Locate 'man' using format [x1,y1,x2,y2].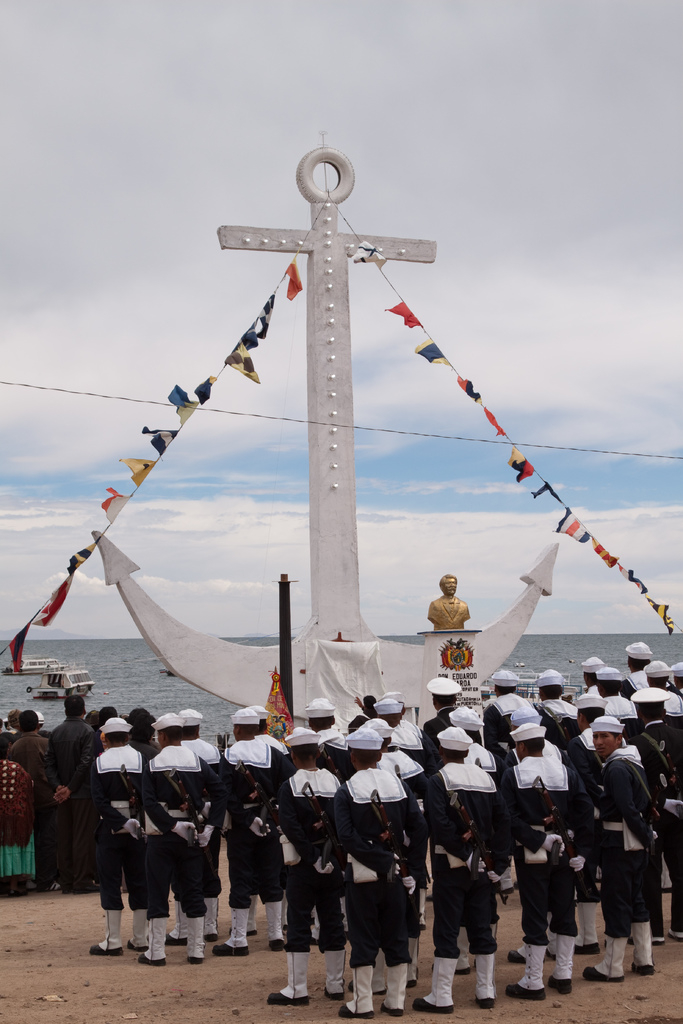
[632,685,682,801].
